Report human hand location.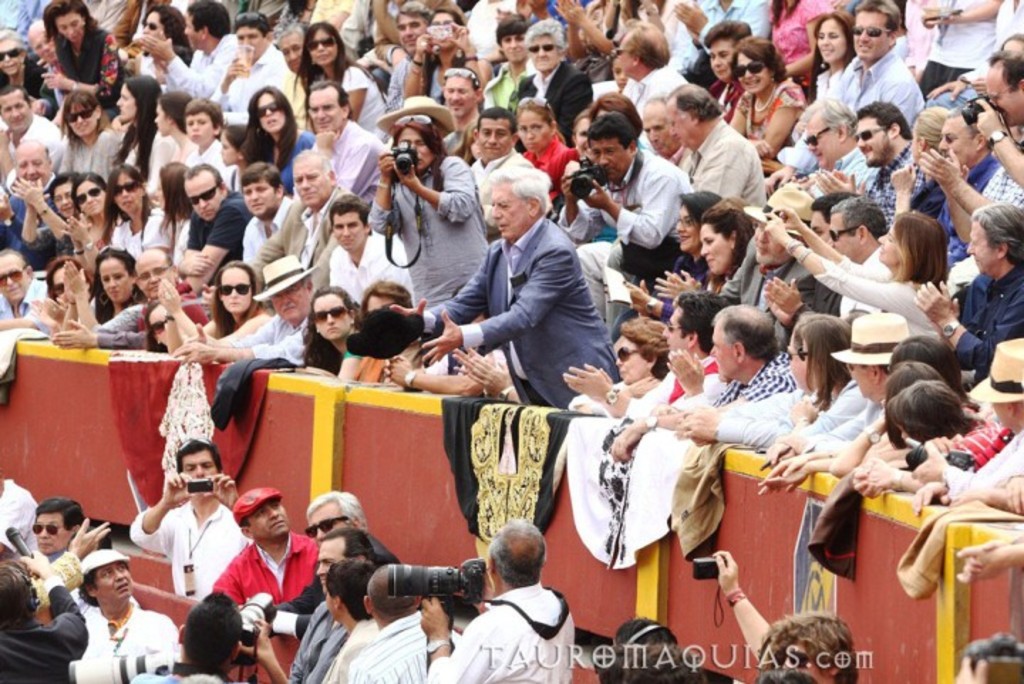
Report: [969,540,1013,580].
